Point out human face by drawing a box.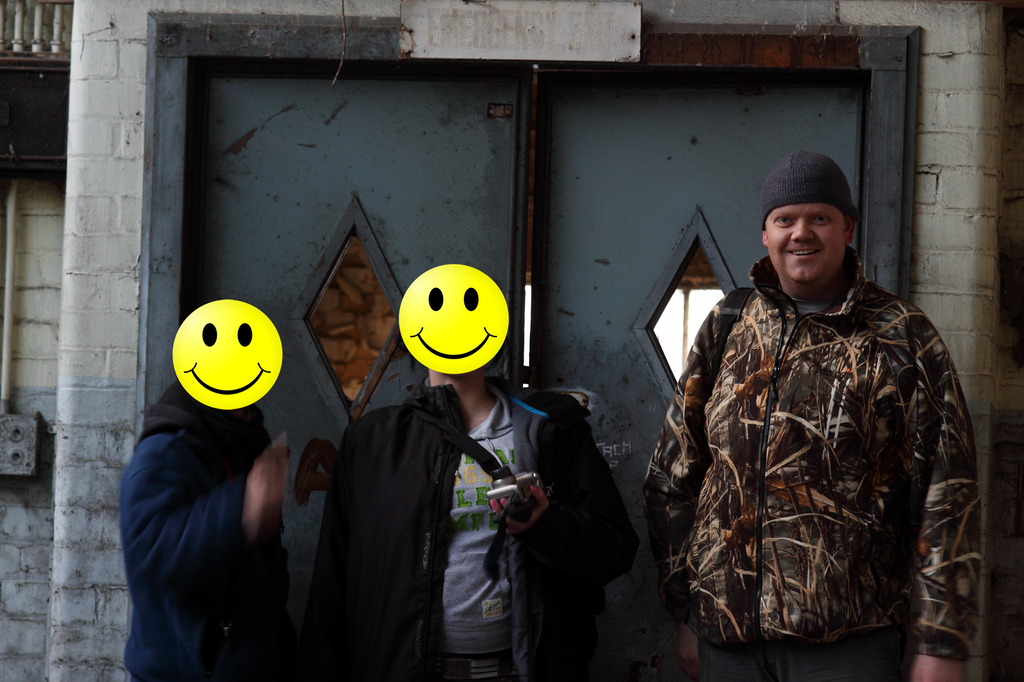
rect(765, 207, 851, 289).
